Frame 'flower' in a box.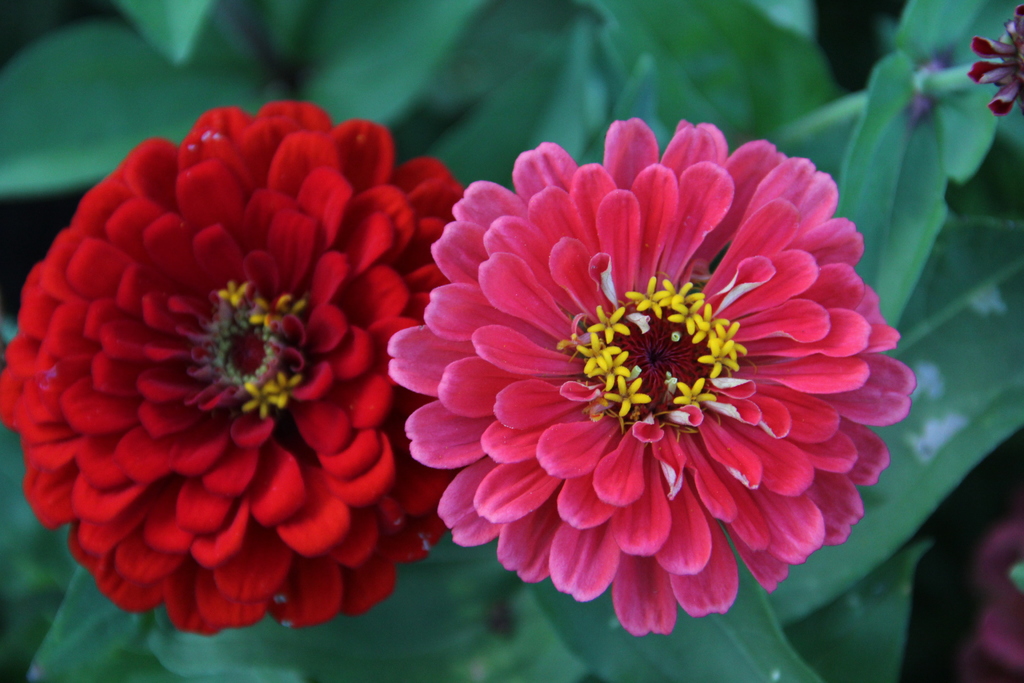
[left=364, top=119, right=922, bottom=647].
